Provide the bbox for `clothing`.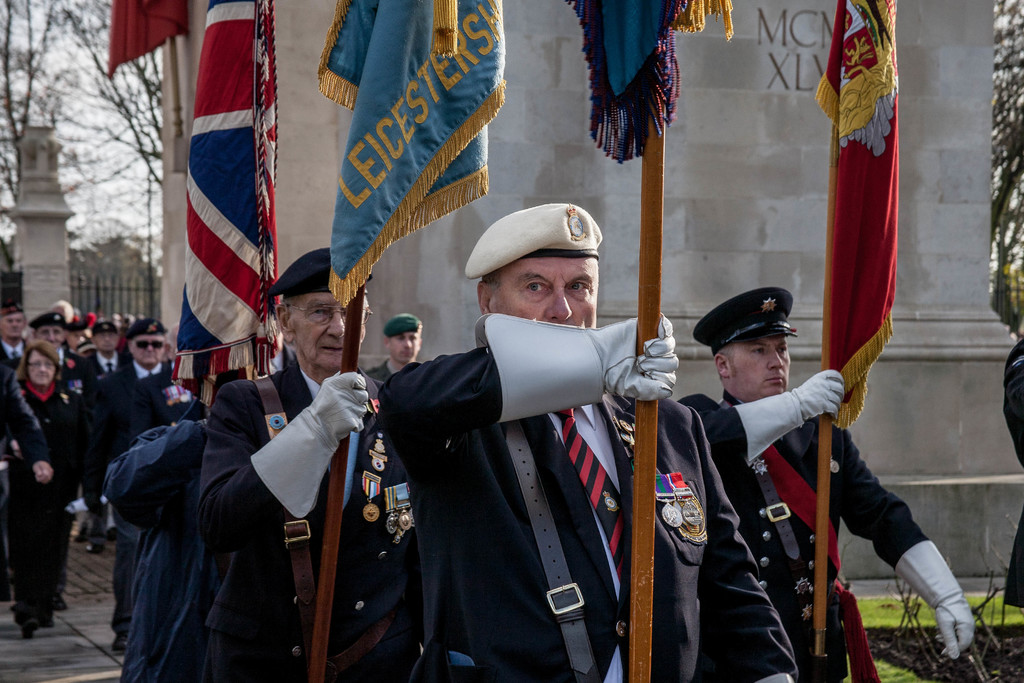
pyautogui.locateOnScreen(76, 347, 133, 383).
